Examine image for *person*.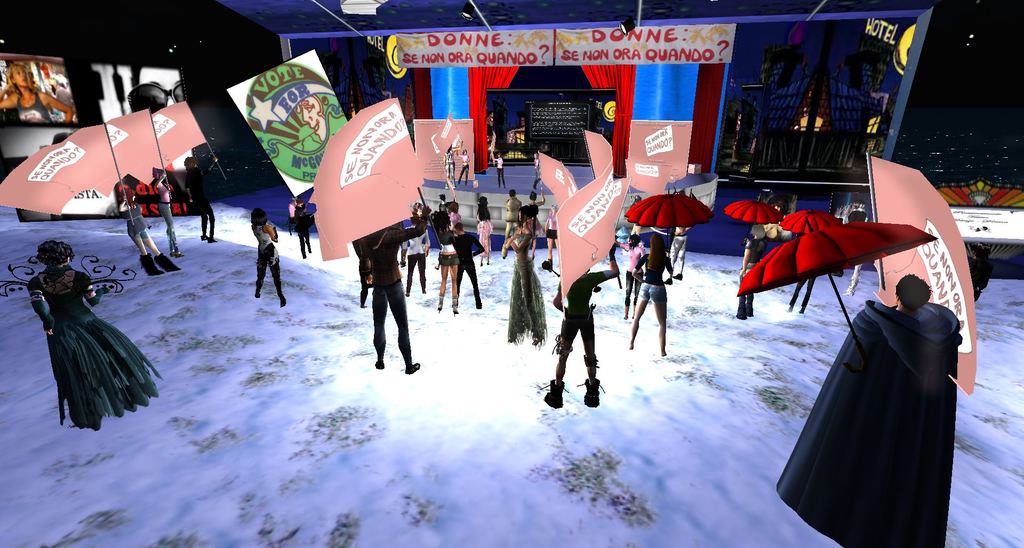
Examination result: box(438, 220, 482, 310).
